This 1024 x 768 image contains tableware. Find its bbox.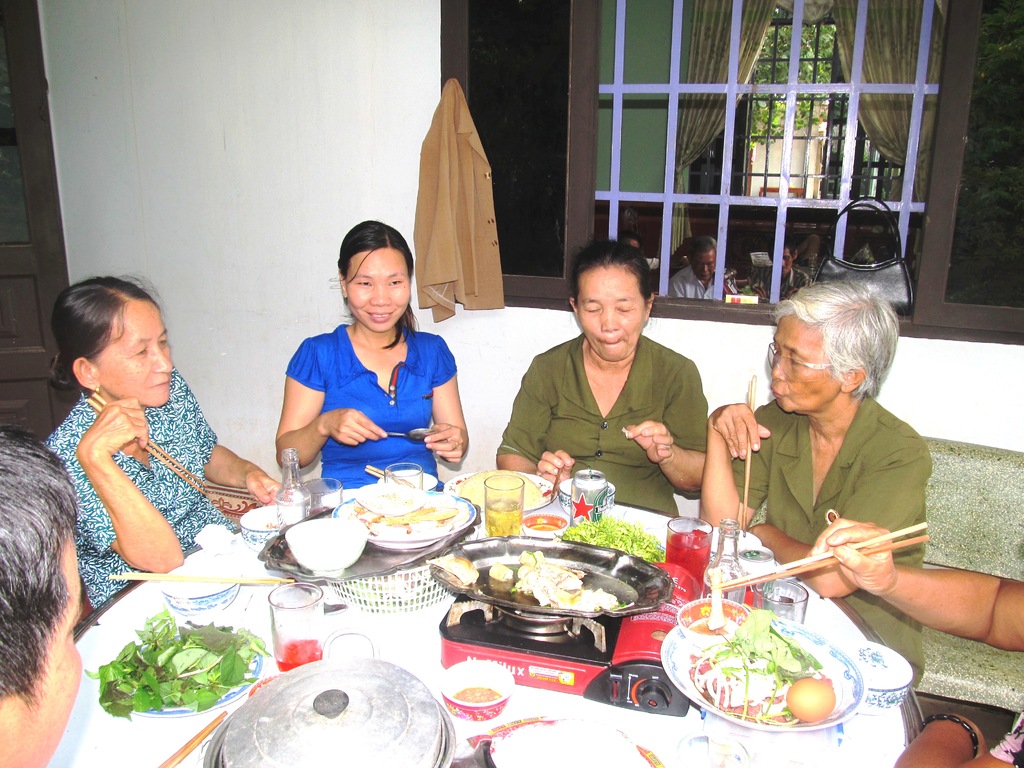
<bbox>384, 464, 426, 493</bbox>.
